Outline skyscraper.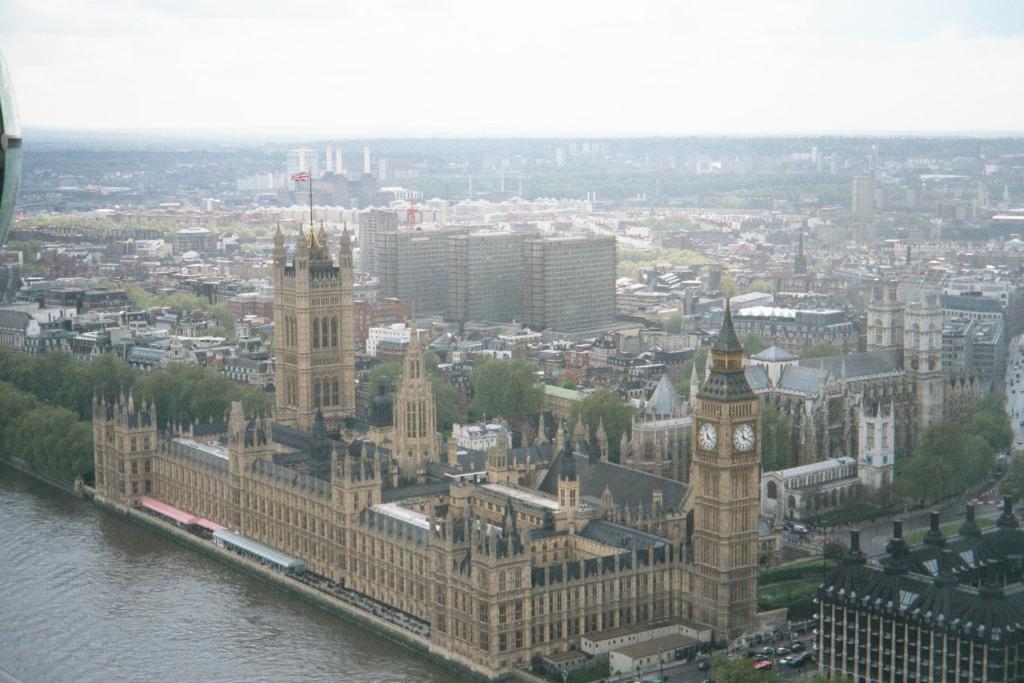
Outline: [x1=351, y1=194, x2=405, y2=297].
